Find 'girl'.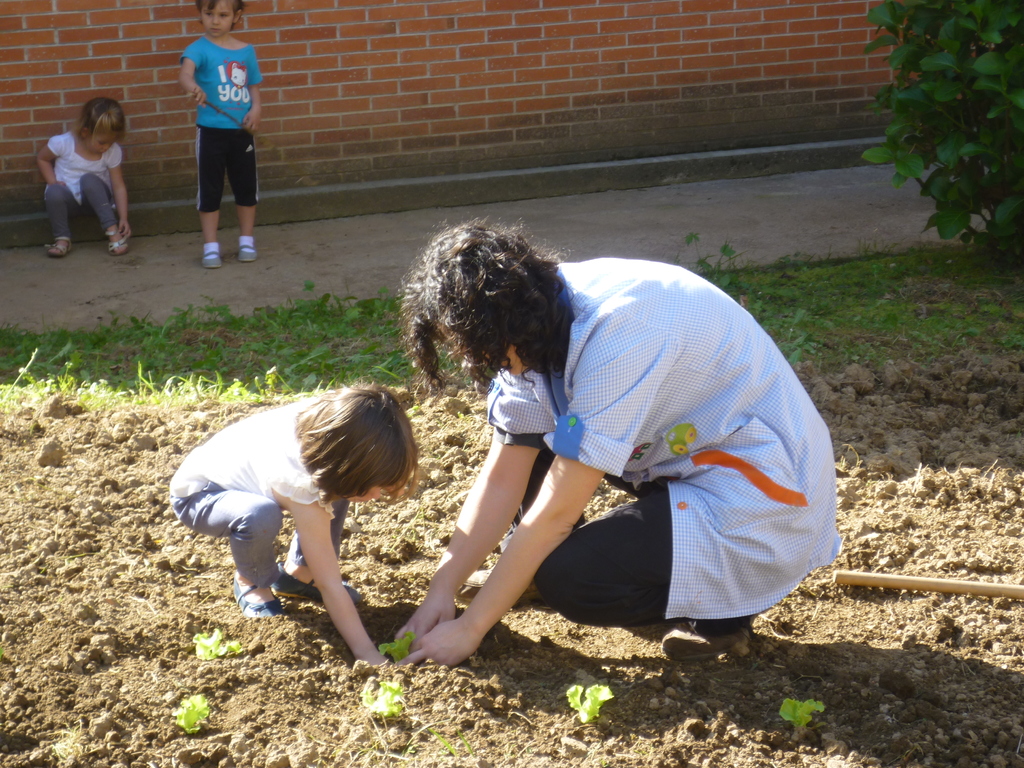
crop(38, 95, 129, 254).
